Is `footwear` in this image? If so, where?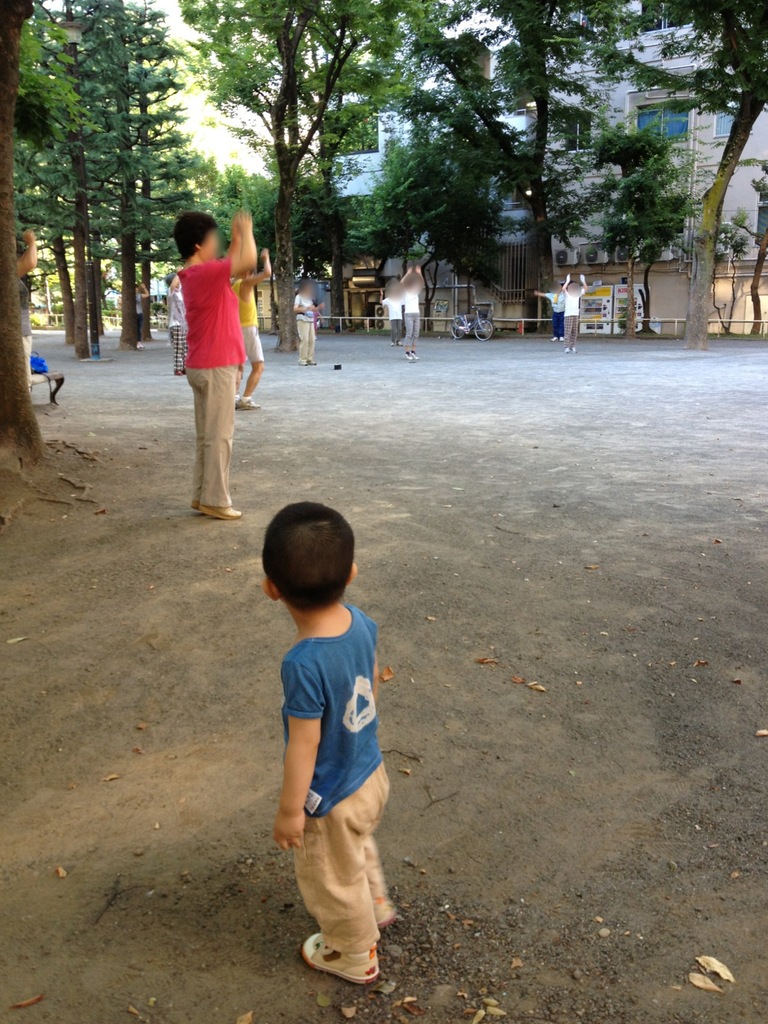
Yes, at 564,345,571,351.
